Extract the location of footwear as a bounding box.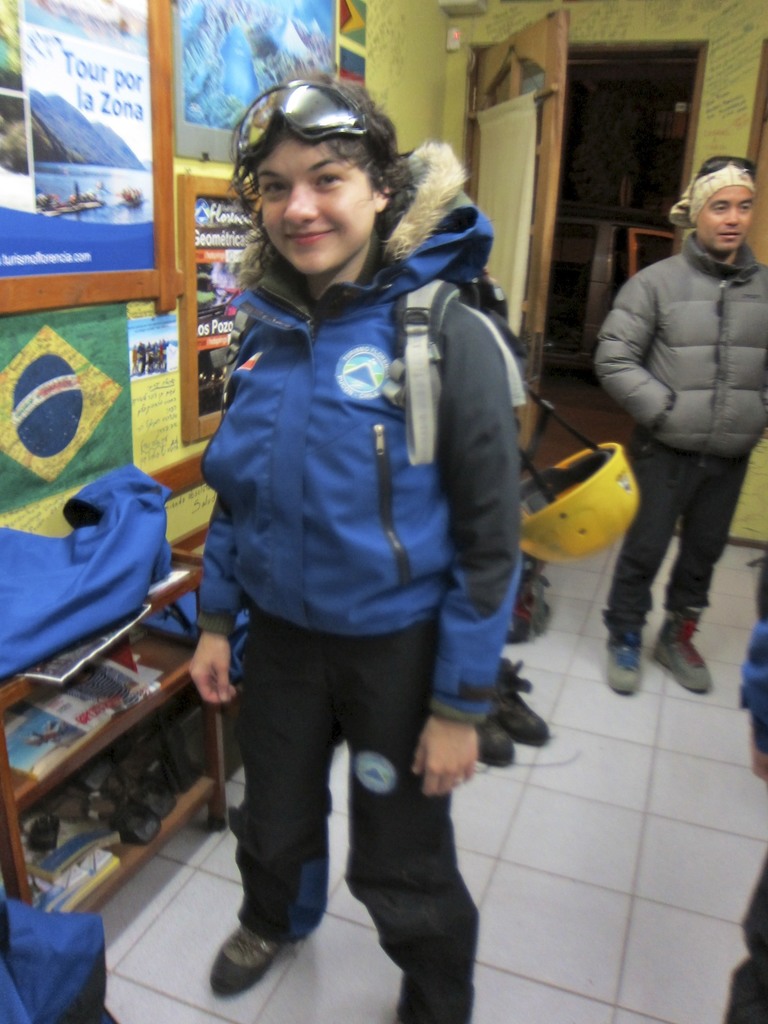
BBox(202, 907, 298, 997).
